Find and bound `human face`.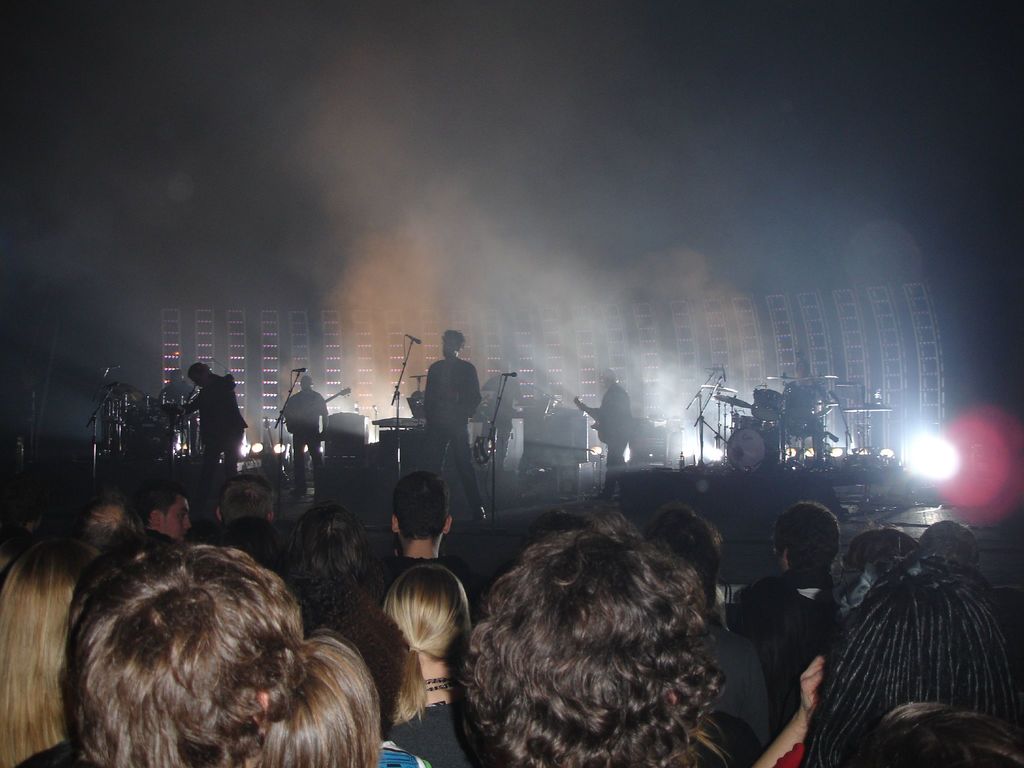
Bound: rect(442, 335, 455, 355).
